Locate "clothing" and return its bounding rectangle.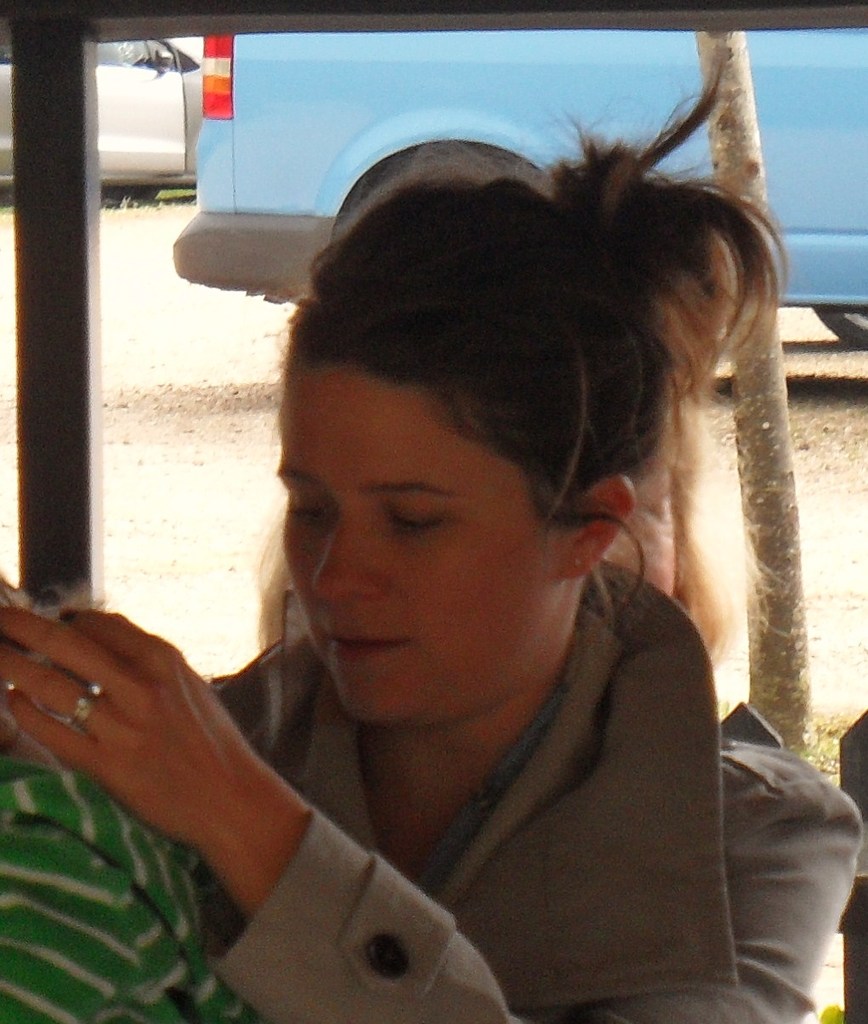
BBox(0, 770, 247, 1023).
